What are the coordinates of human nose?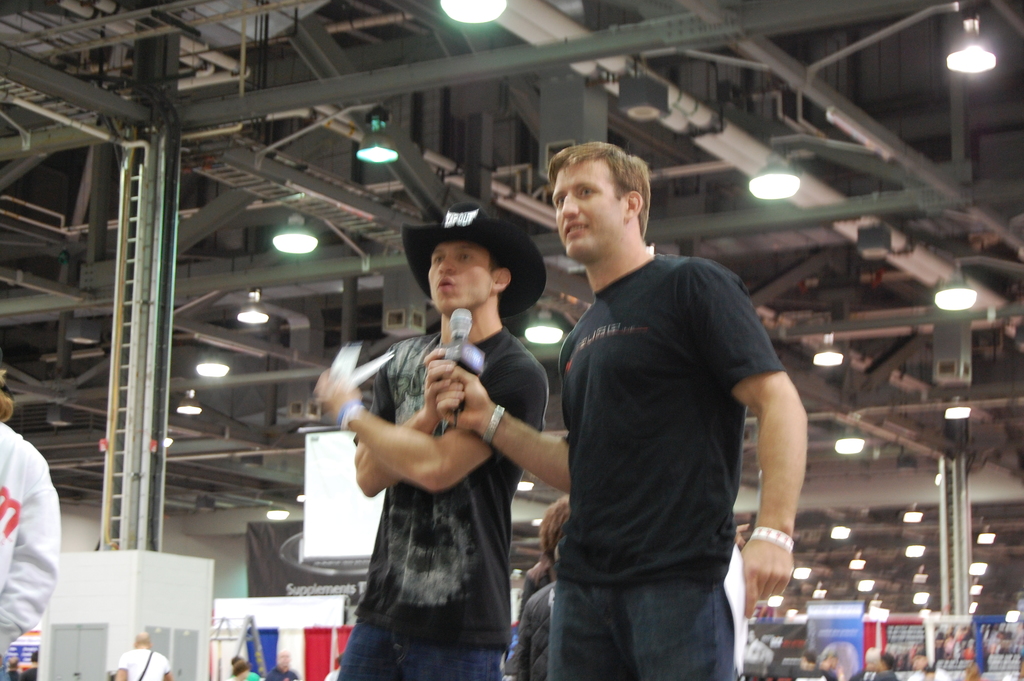
(561, 190, 579, 217).
